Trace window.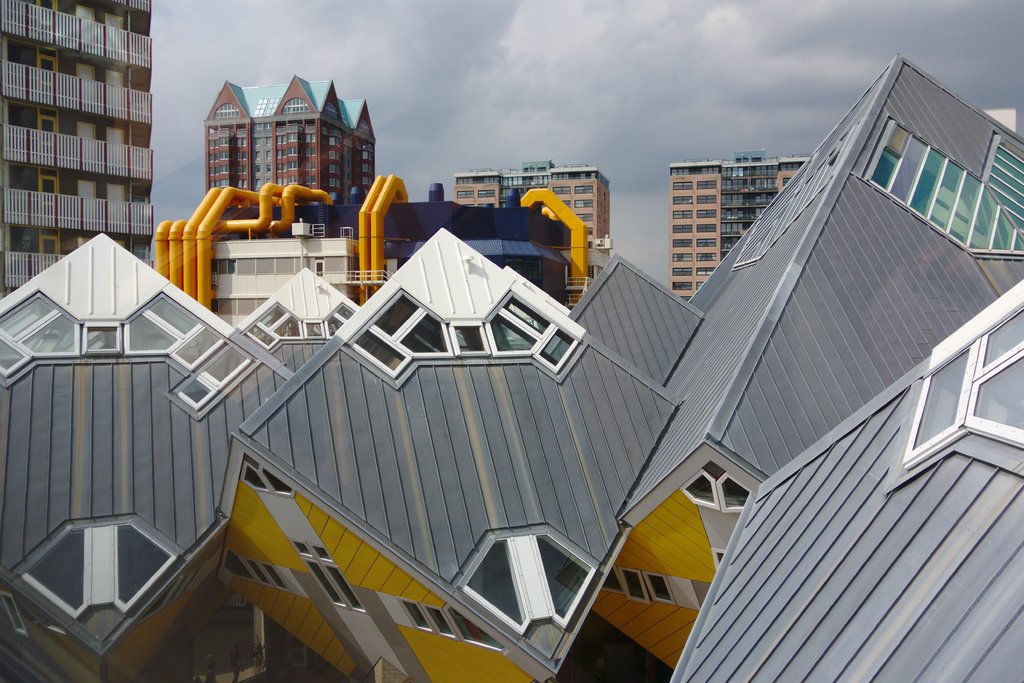
Traced to x1=301, y1=147, x2=315, y2=156.
